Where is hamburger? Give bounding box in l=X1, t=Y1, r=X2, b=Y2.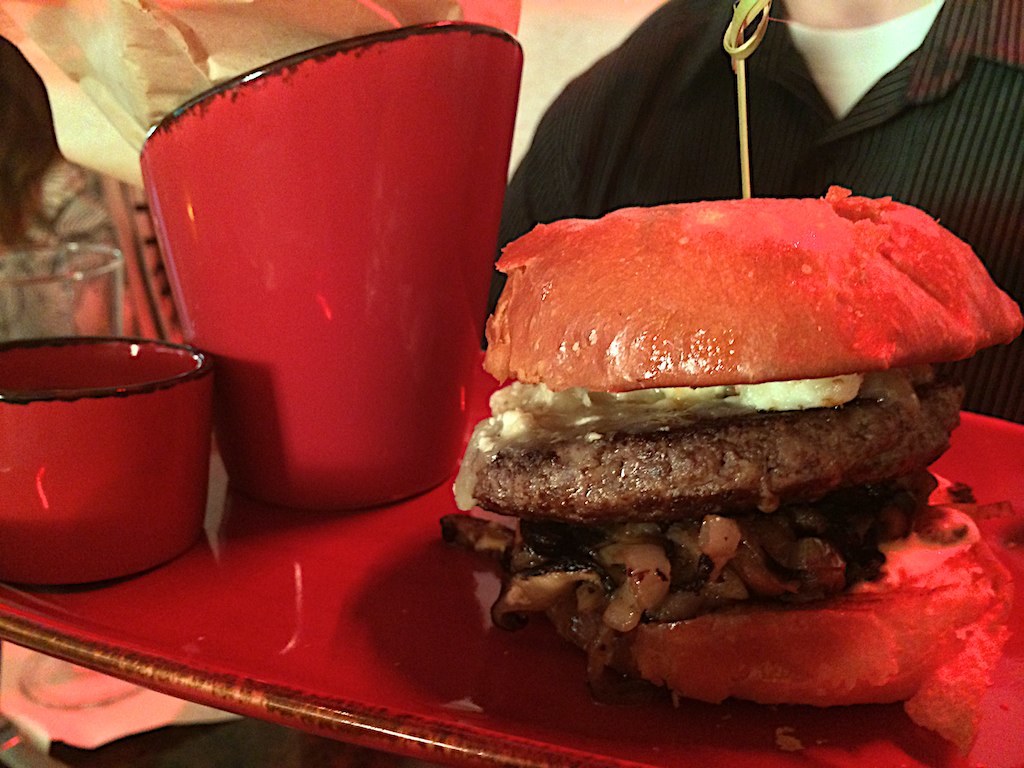
l=447, t=182, r=1023, b=746.
